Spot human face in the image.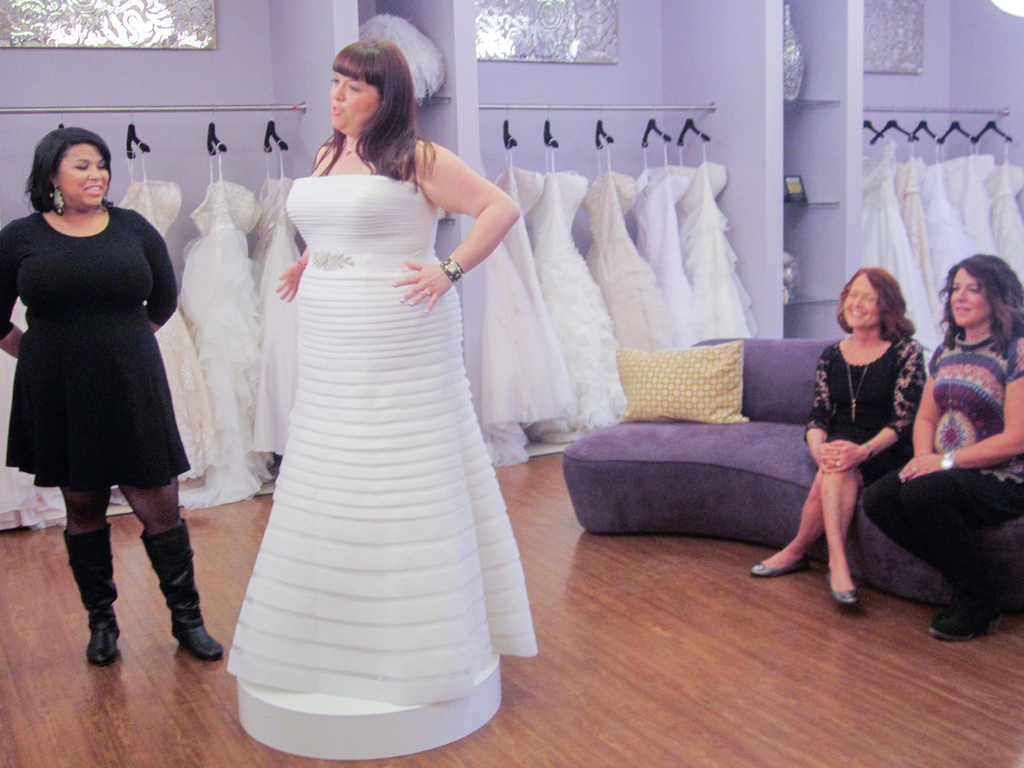
human face found at bbox(947, 268, 993, 327).
